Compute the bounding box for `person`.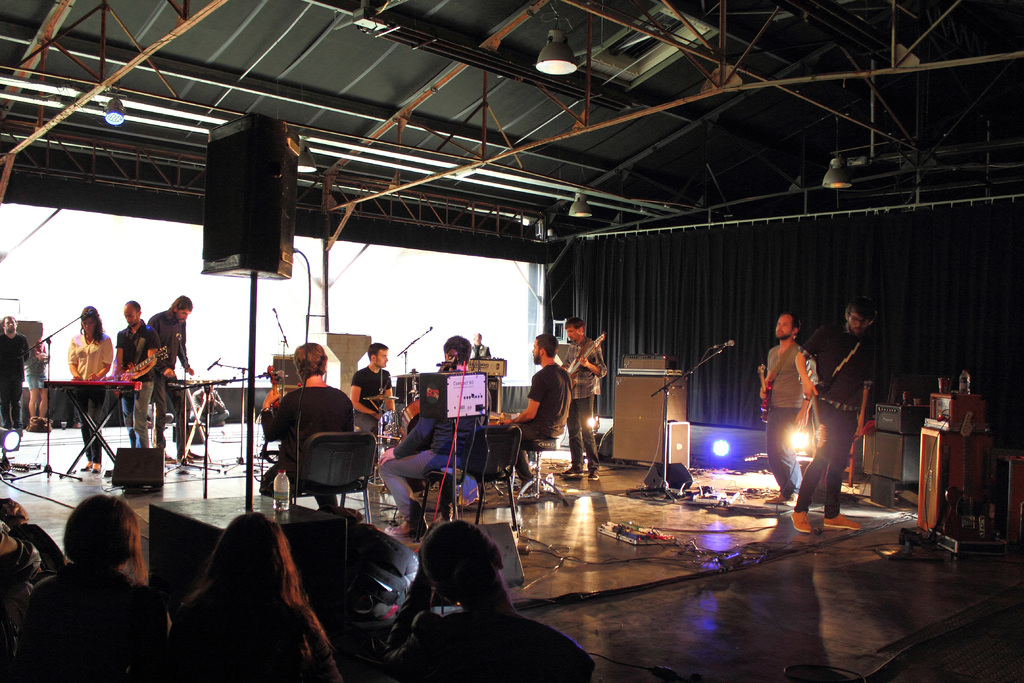
left=64, top=304, right=115, bottom=467.
